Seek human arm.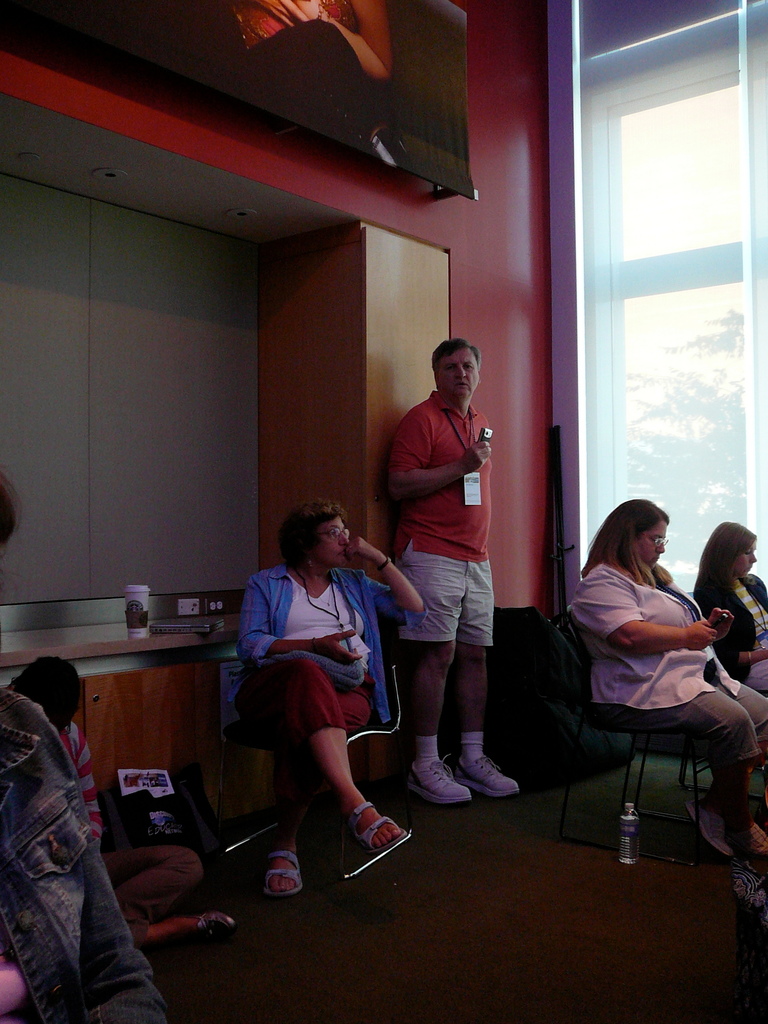
704, 596, 767, 671.
